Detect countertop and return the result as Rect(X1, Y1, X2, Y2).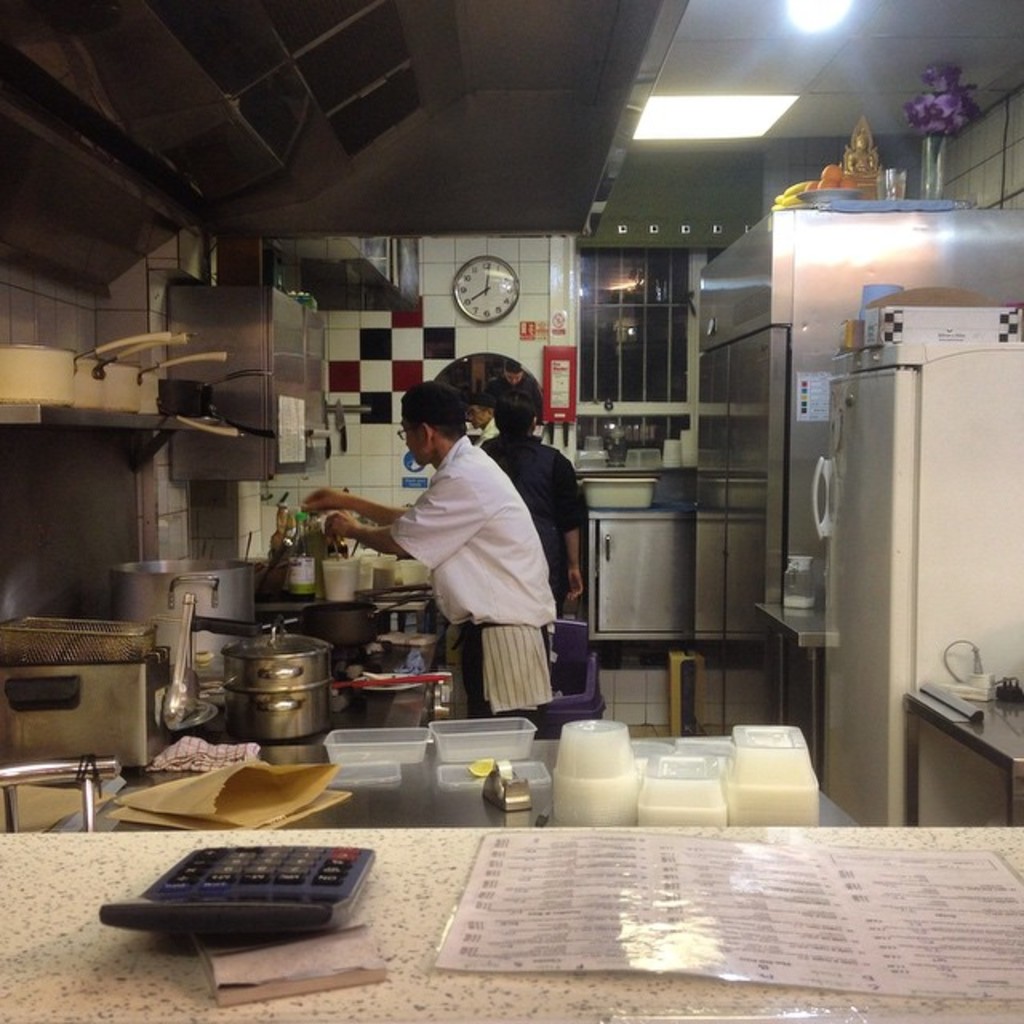
Rect(0, 826, 1022, 1022).
